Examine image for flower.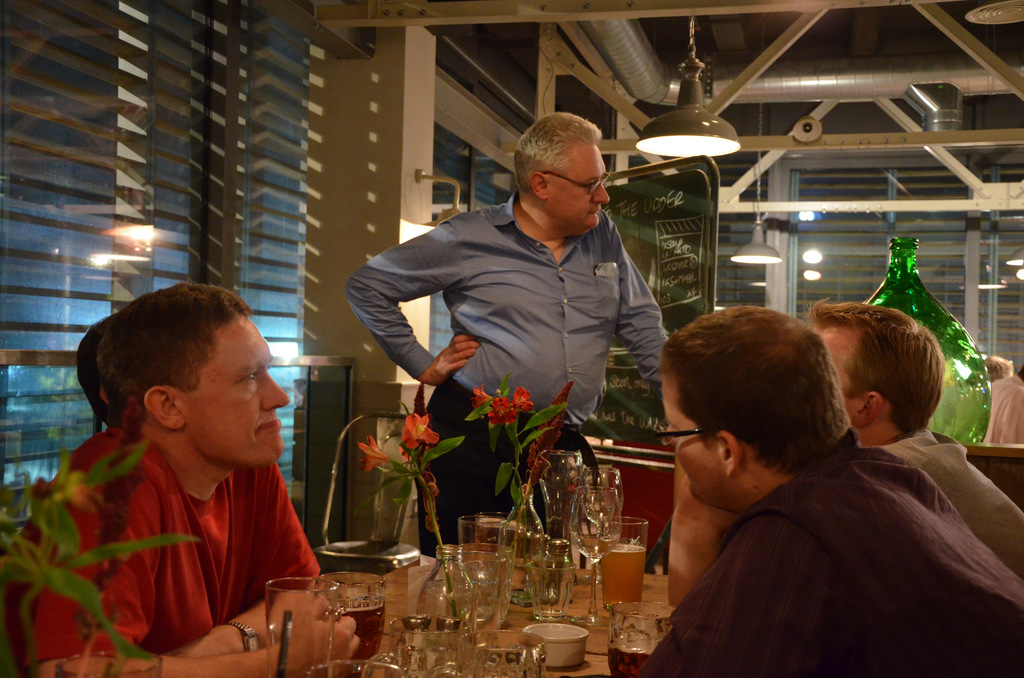
Examination result: left=358, top=435, right=400, bottom=469.
